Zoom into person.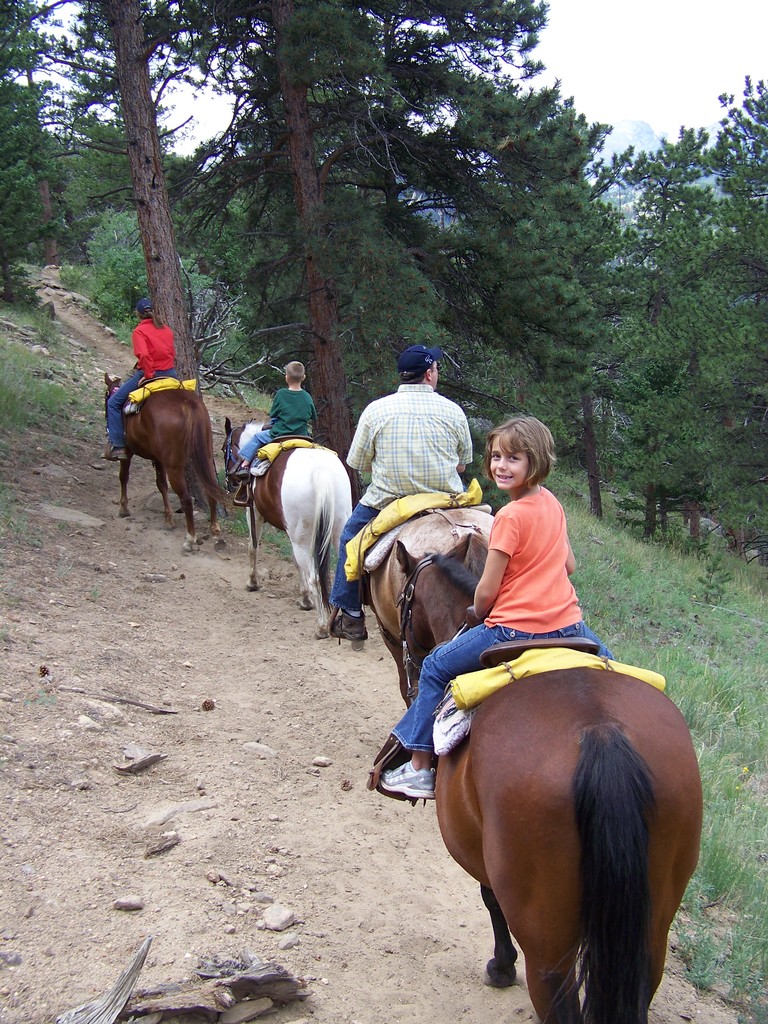
Zoom target: x1=100, y1=299, x2=186, y2=460.
